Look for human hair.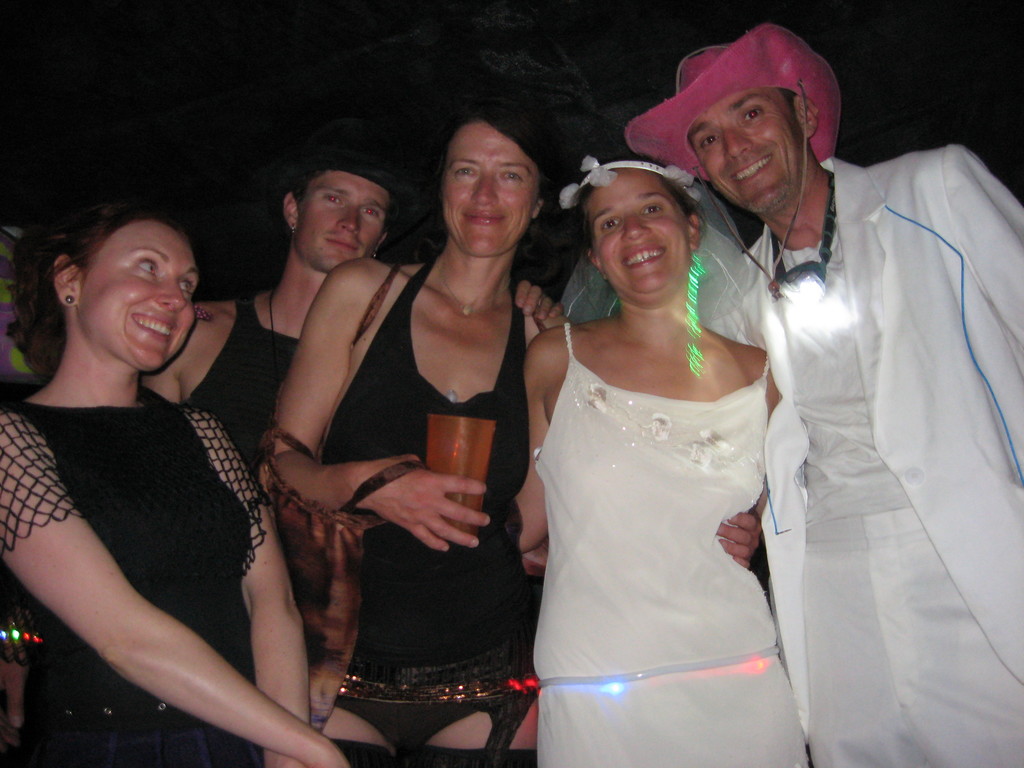
Found: box(289, 166, 408, 253).
